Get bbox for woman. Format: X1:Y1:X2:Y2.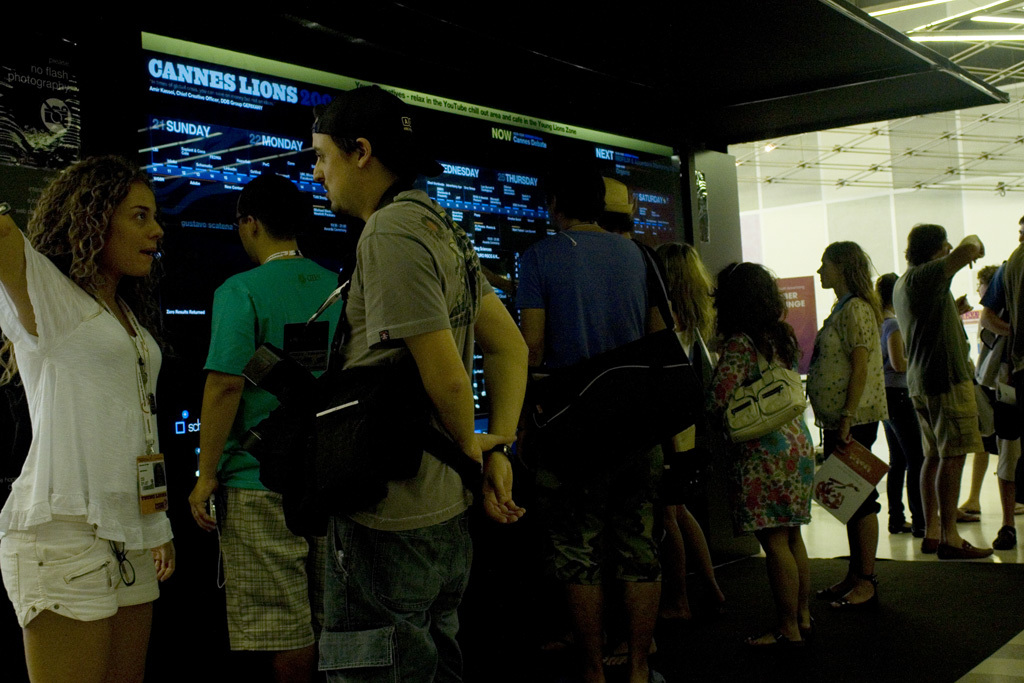
799:236:893:611.
